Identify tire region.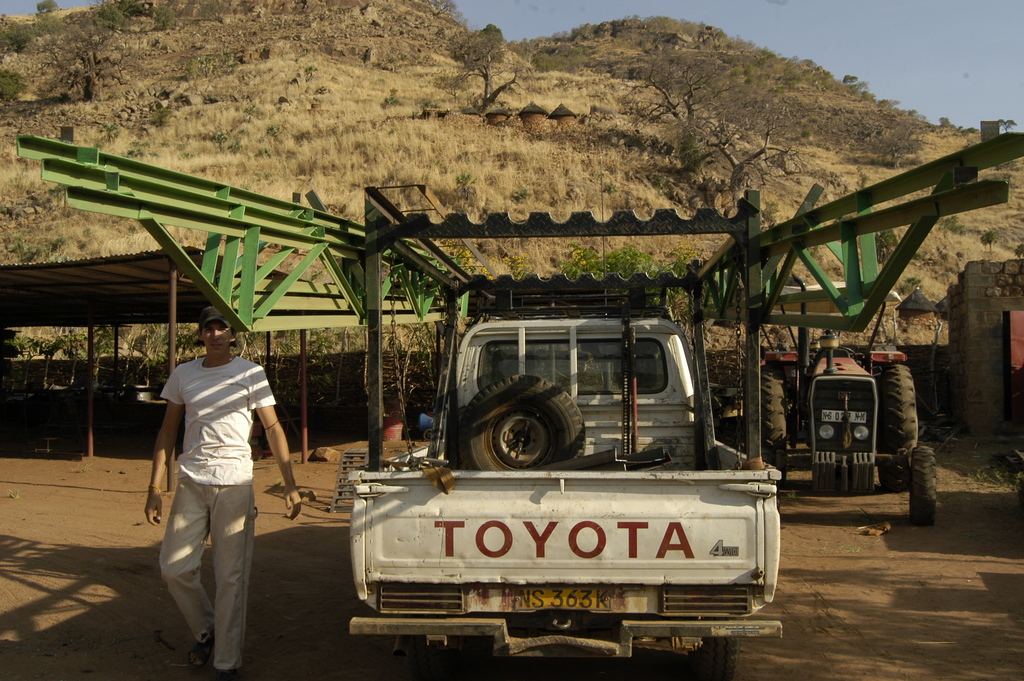
Region: rect(755, 363, 794, 490).
